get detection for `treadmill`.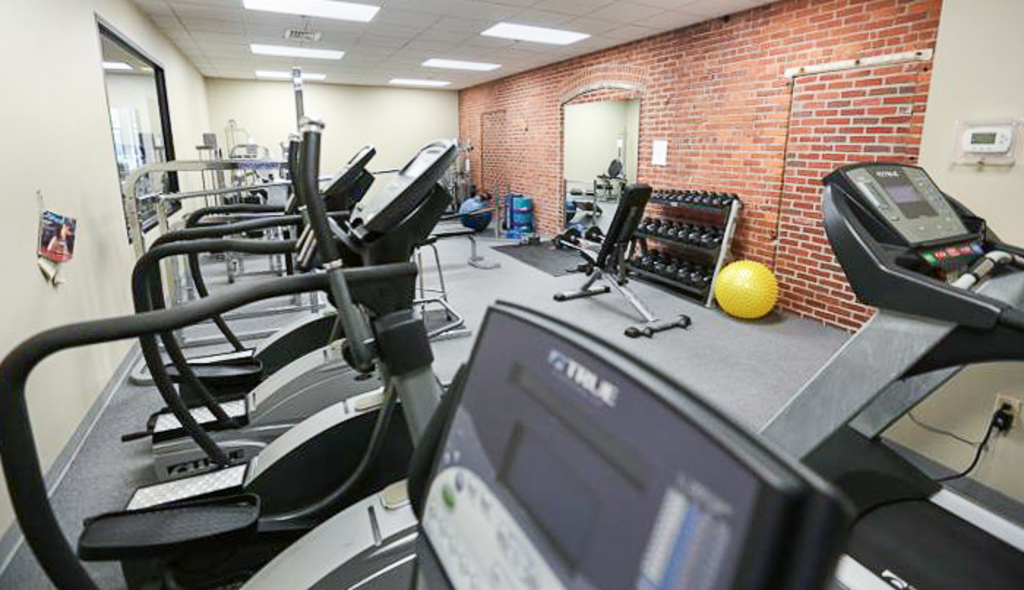
Detection: <region>740, 154, 1023, 589</region>.
